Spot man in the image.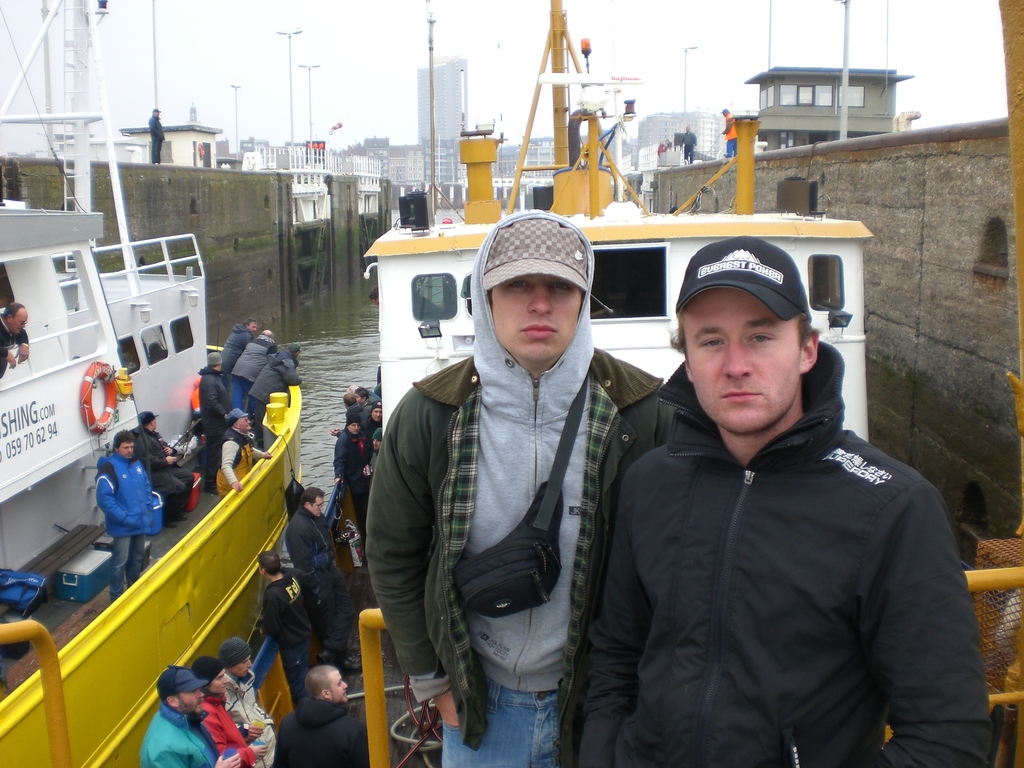
man found at {"left": 276, "top": 663, "right": 369, "bottom": 767}.
